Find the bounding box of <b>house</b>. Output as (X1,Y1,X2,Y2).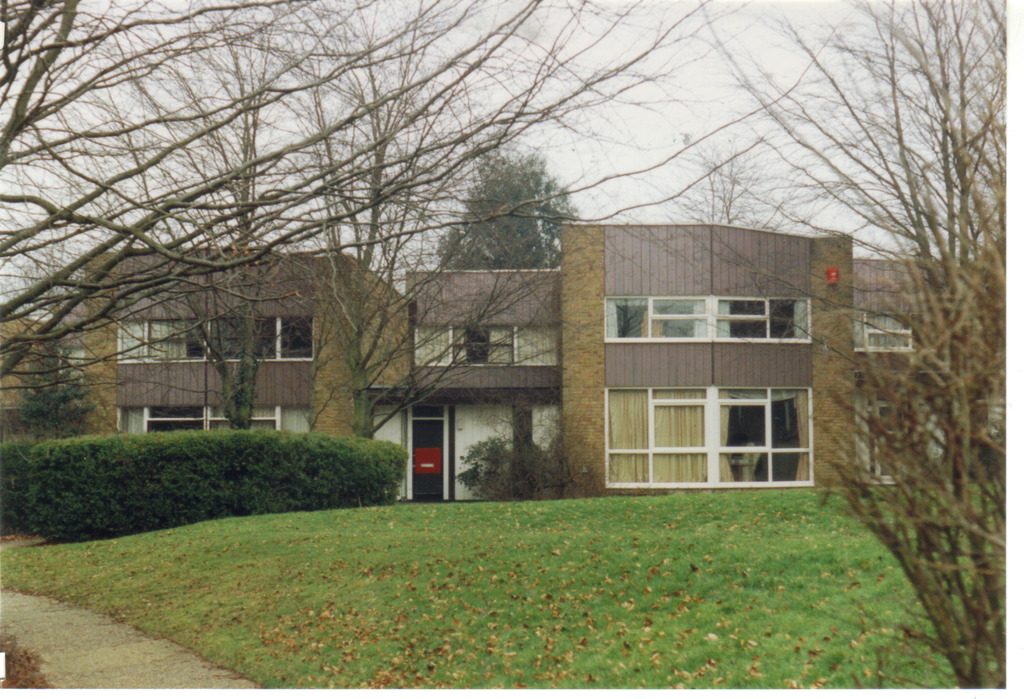
(82,216,856,485).
